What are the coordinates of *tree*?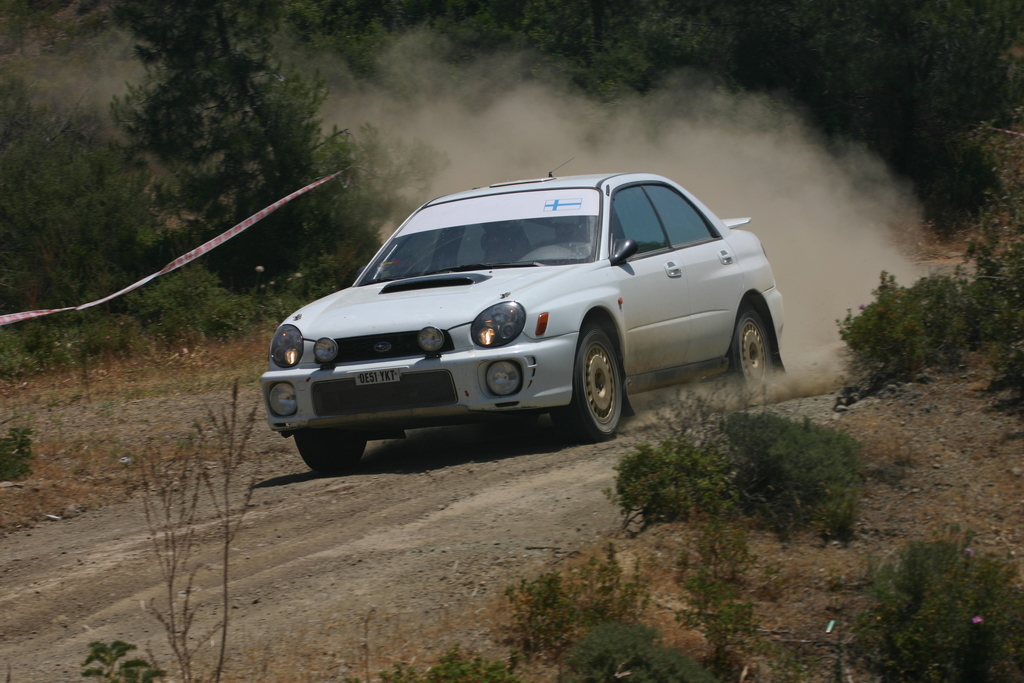
[103, 0, 355, 292].
